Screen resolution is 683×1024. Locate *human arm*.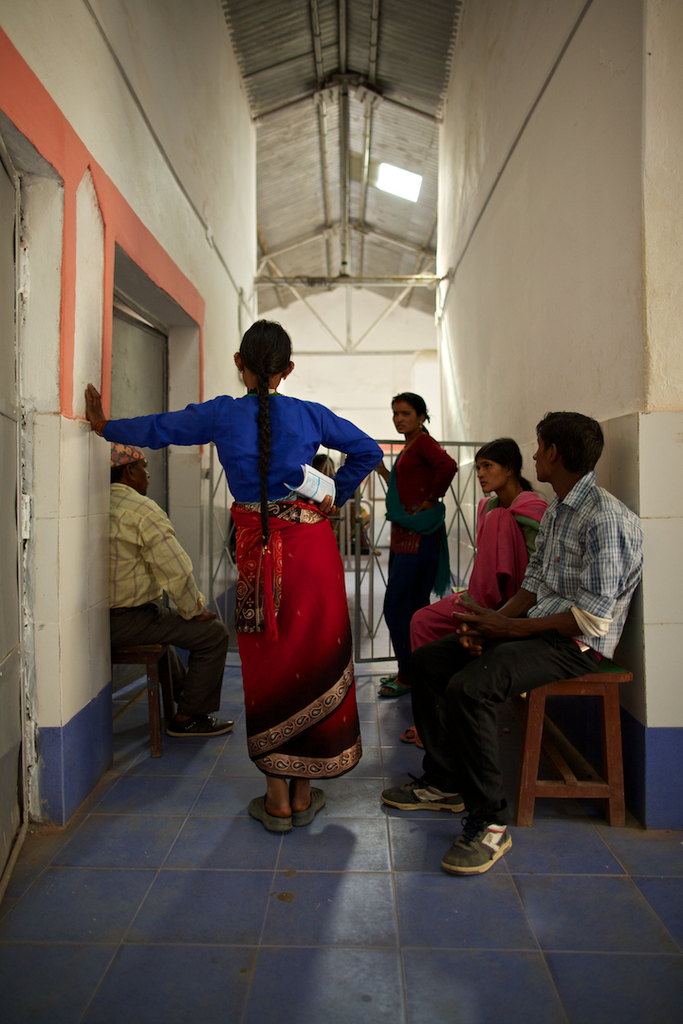
451, 513, 620, 639.
